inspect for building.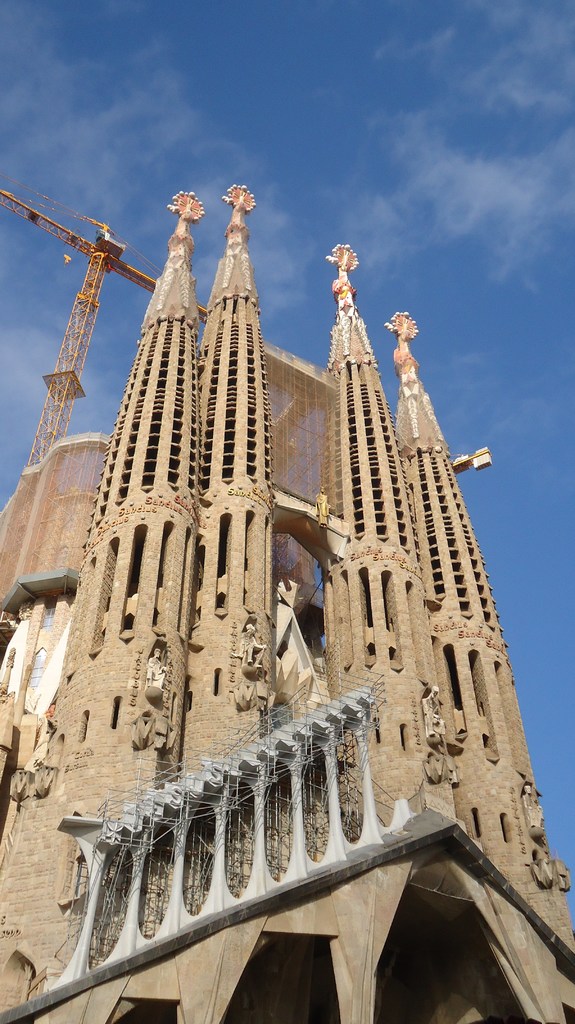
Inspection: locate(0, 186, 574, 1023).
